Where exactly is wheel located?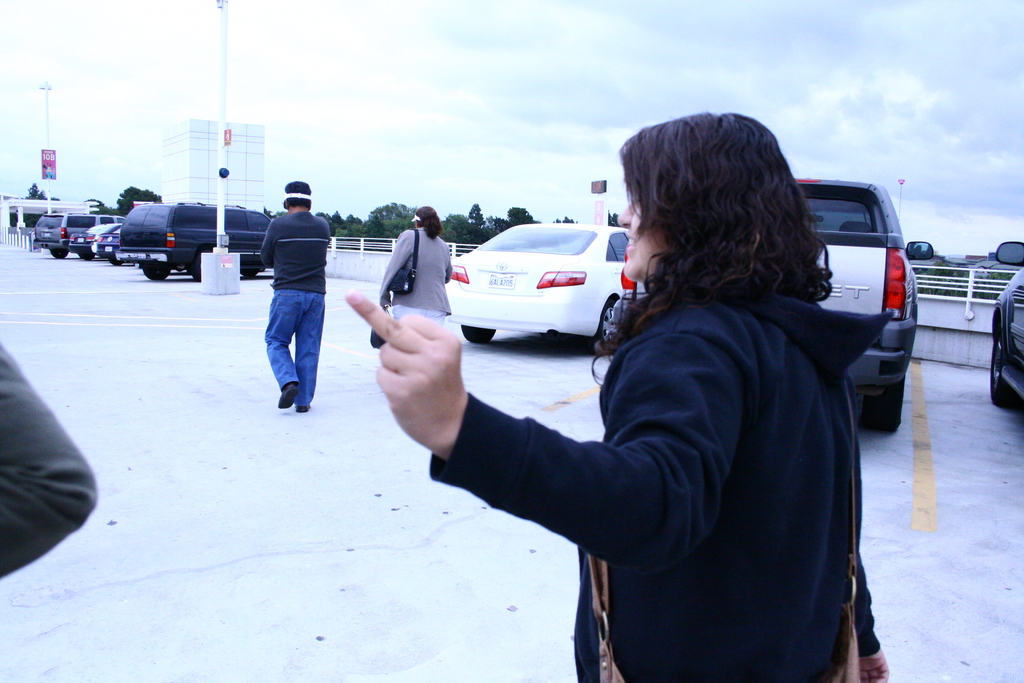
Its bounding box is region(461, 327, 497, 345).
